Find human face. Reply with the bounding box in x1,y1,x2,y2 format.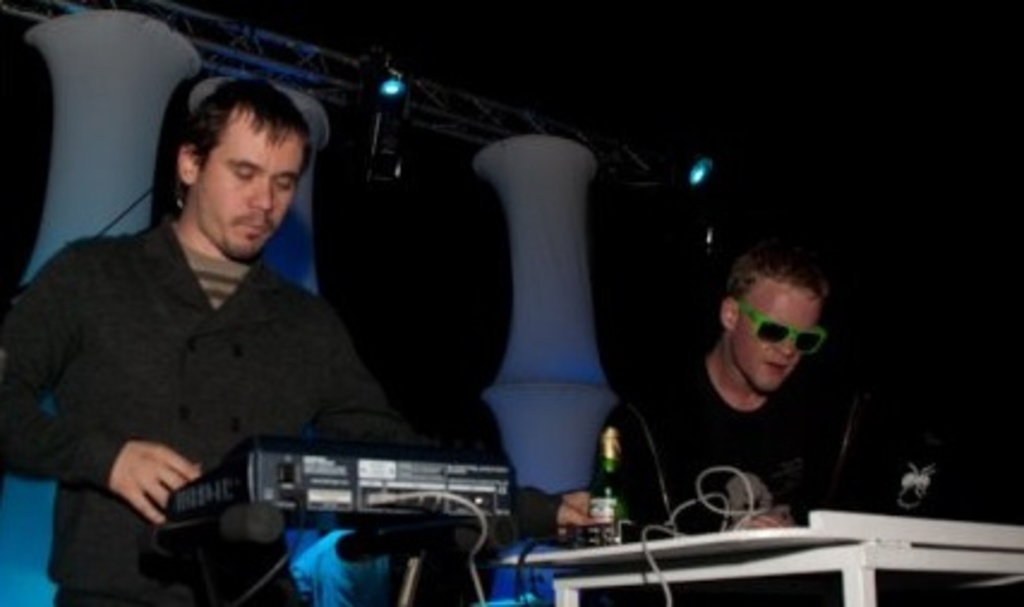
197,106,297,264.
